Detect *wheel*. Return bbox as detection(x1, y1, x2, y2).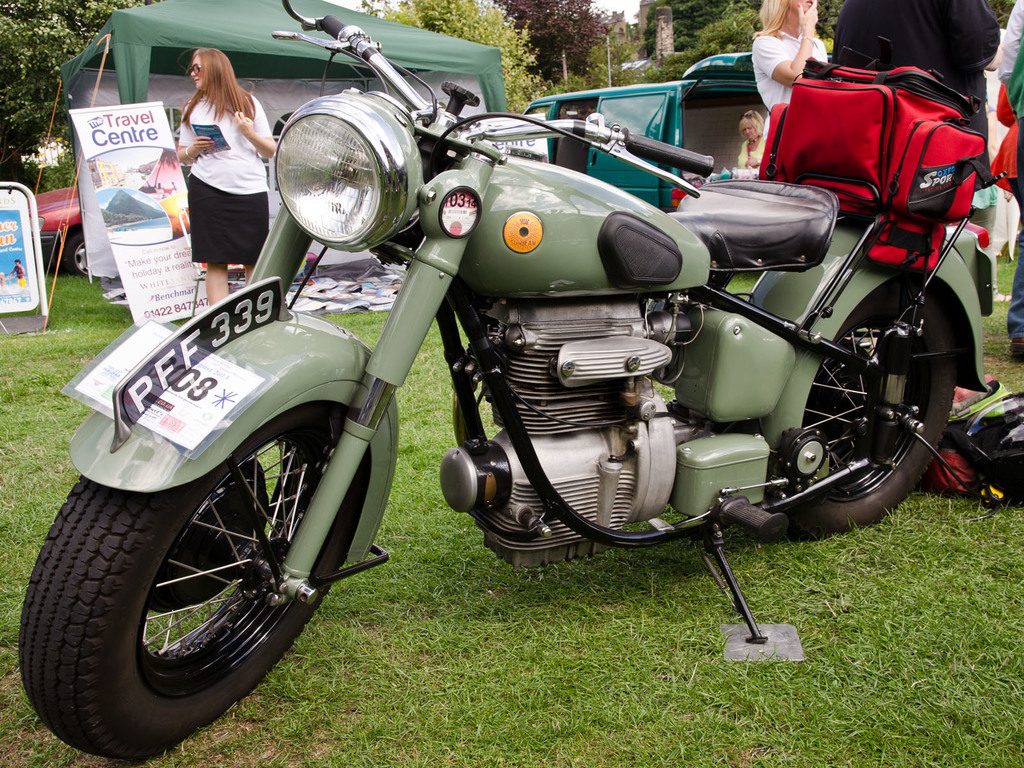
detection(773, 284, 956, 538).
